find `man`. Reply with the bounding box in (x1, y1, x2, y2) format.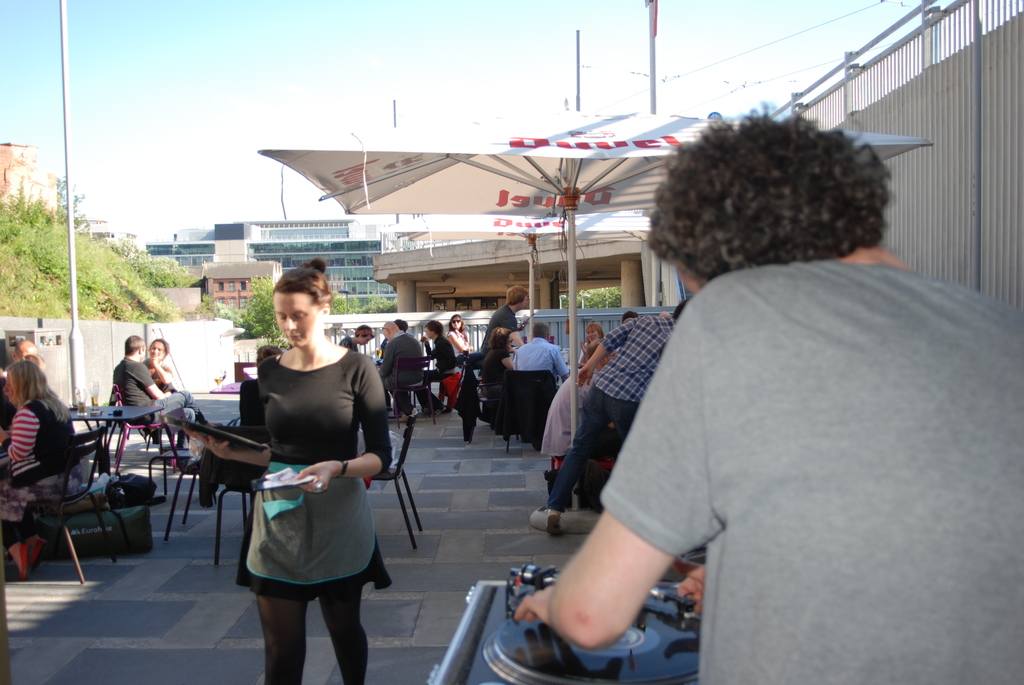
(9, 335, 44, 388).
